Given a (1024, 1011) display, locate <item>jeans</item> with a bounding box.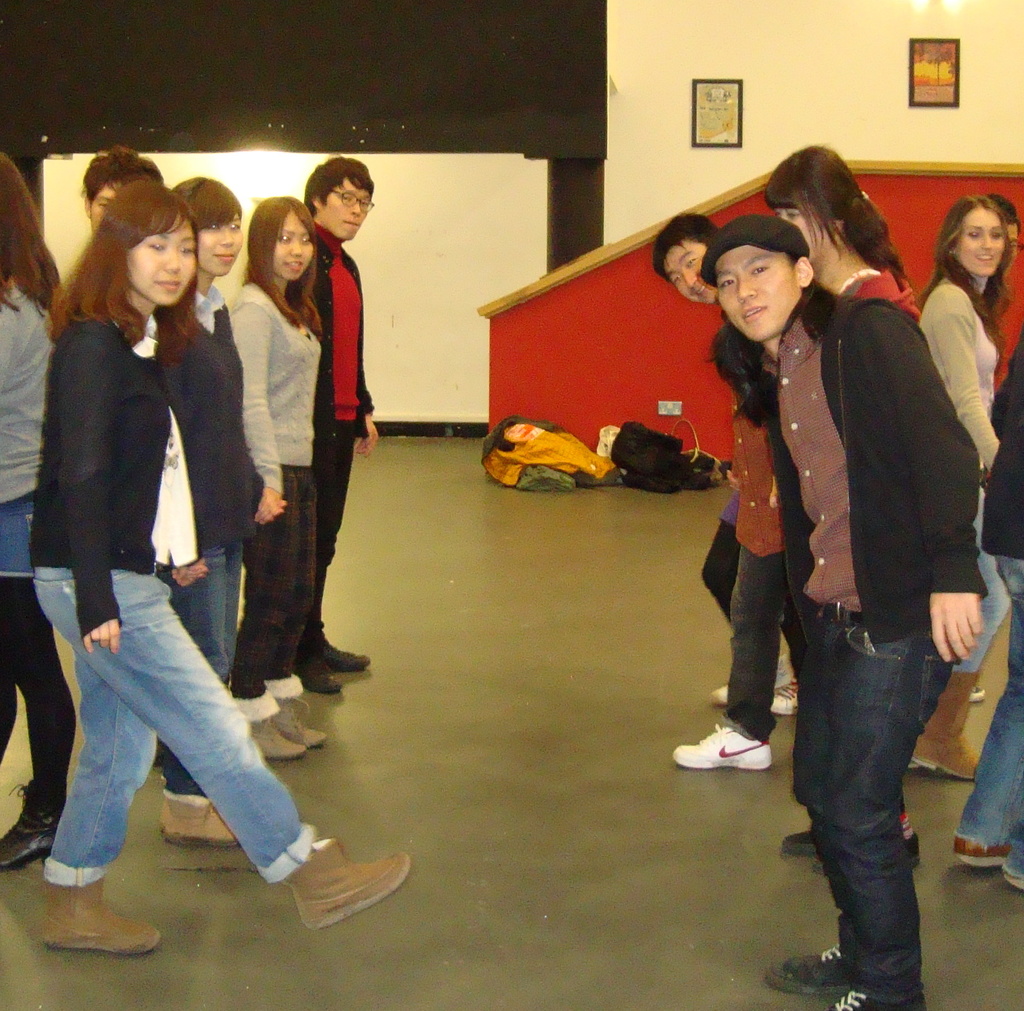
Located: (953,553,1023,875).
